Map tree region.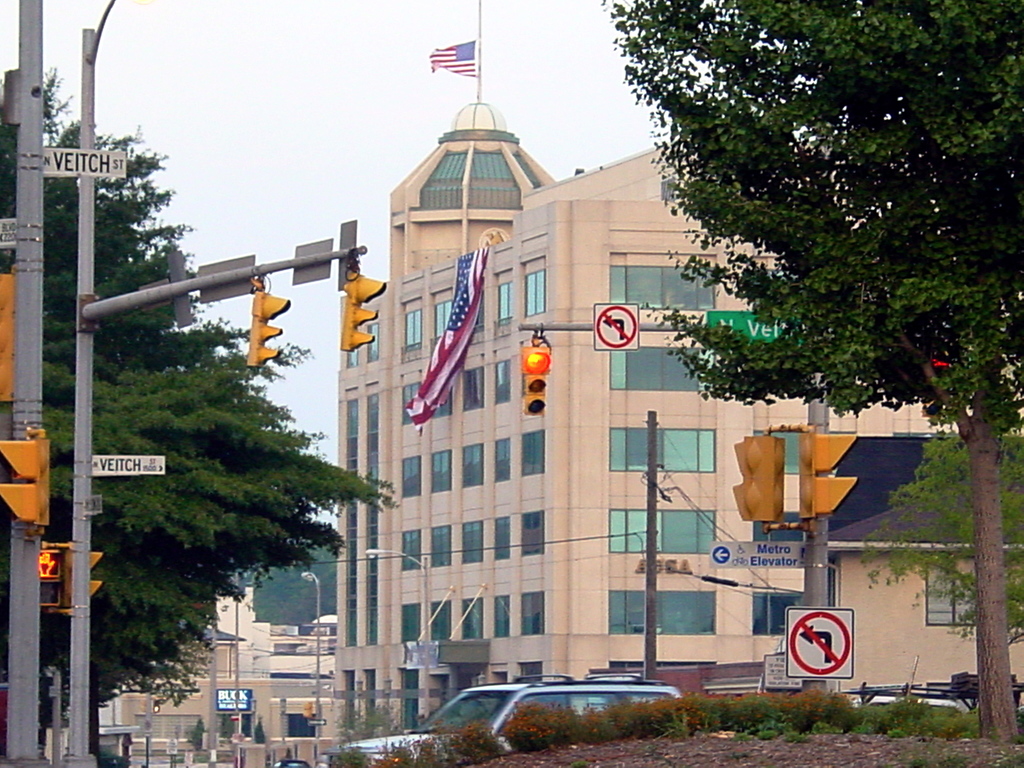
Mapped to box(599, 0, 1023, 740).
